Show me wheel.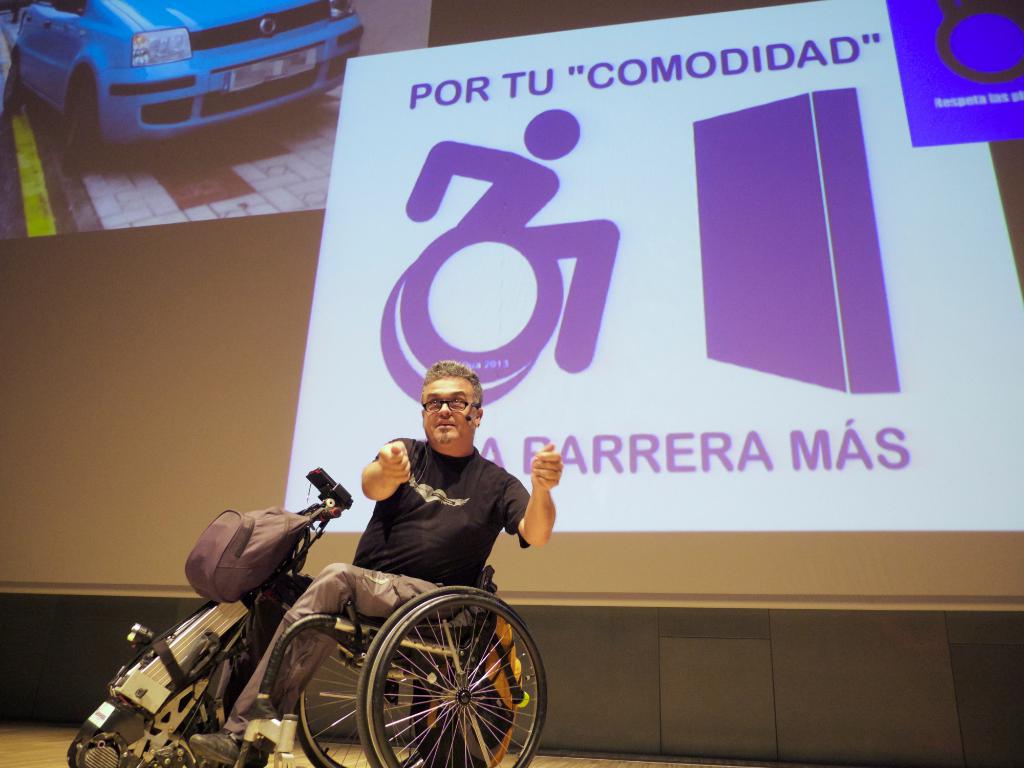
wheel is here: x1=342, y1=584, x2=532, y2=754.
